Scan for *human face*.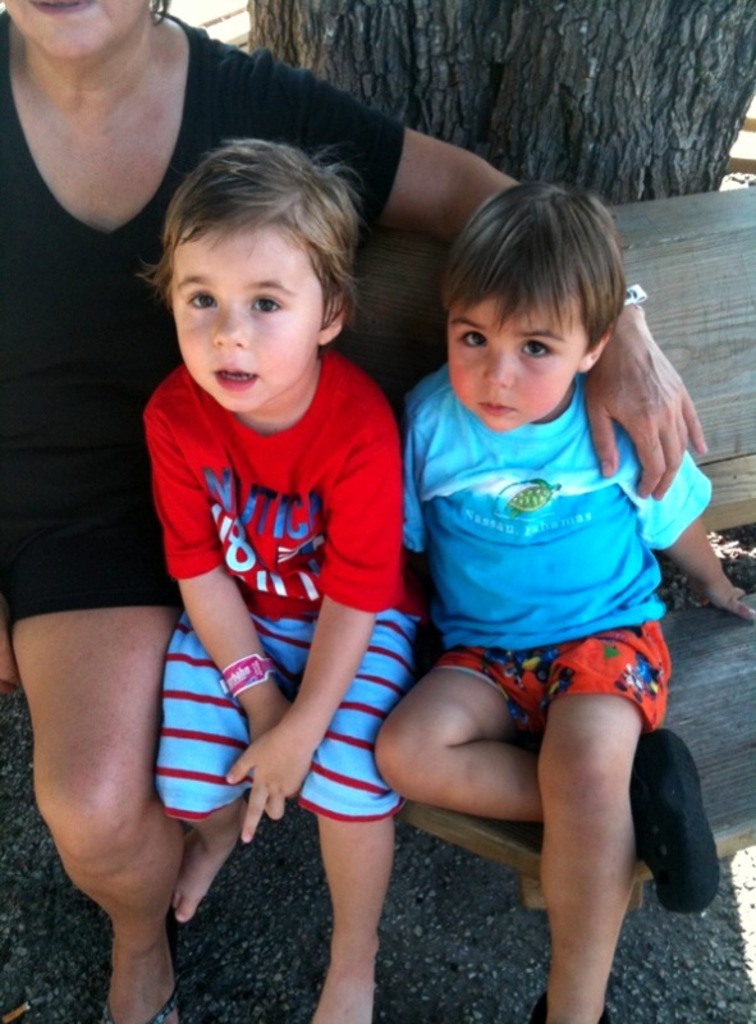
Scan result: [left=446, top=287, right=591, bottom=430].
